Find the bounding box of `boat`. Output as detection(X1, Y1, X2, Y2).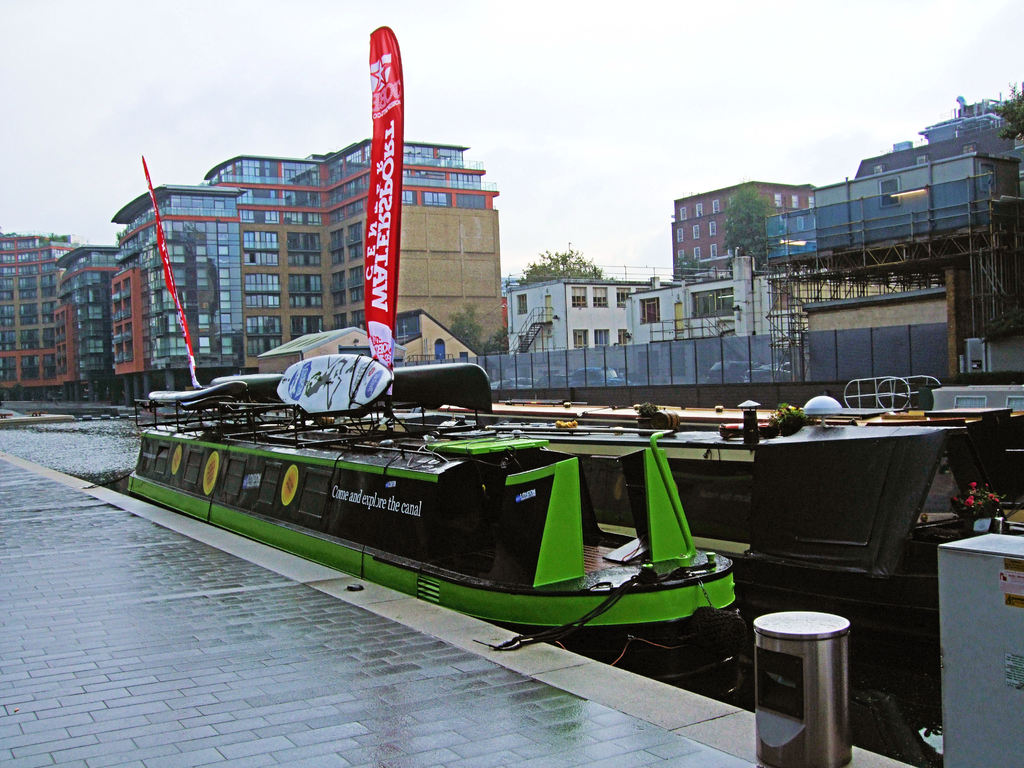
detection(99, 326, 785, 637).
